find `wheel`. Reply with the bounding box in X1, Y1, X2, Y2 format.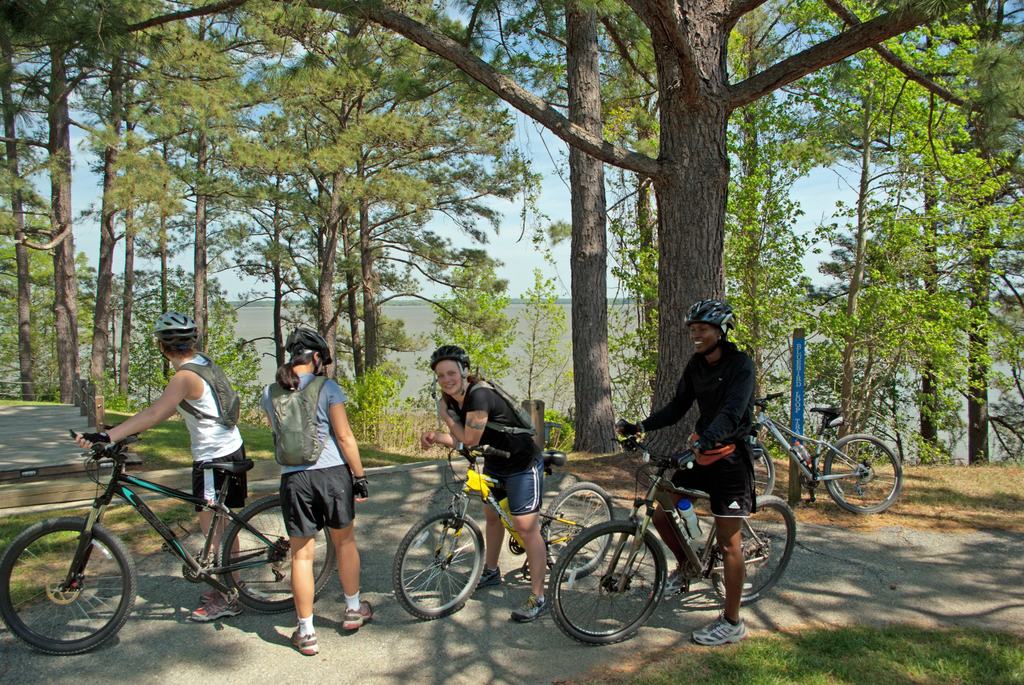
394, 510, 484, 621.
